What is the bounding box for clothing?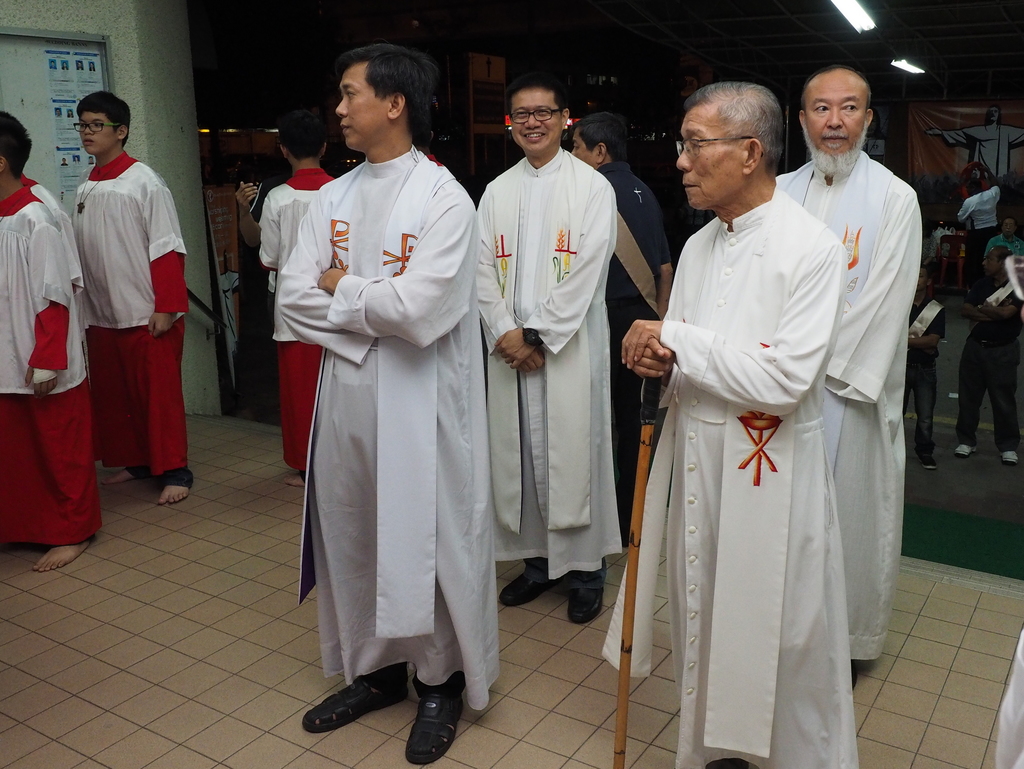
[left=477, top=150, right=608, bottom=569].
